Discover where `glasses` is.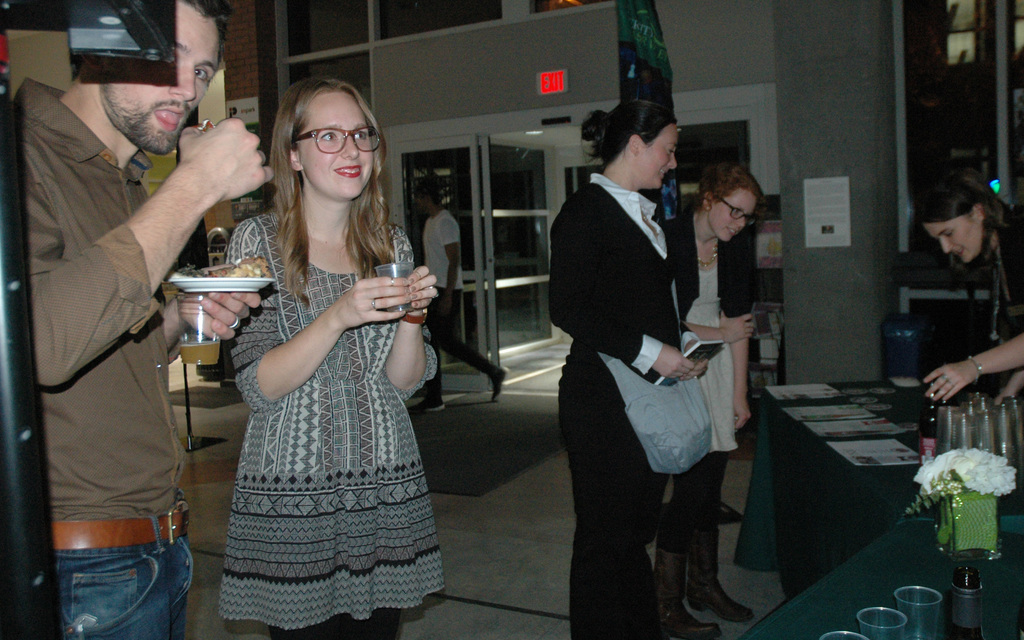
Discovered at locate(712, 195, 756, 229).
